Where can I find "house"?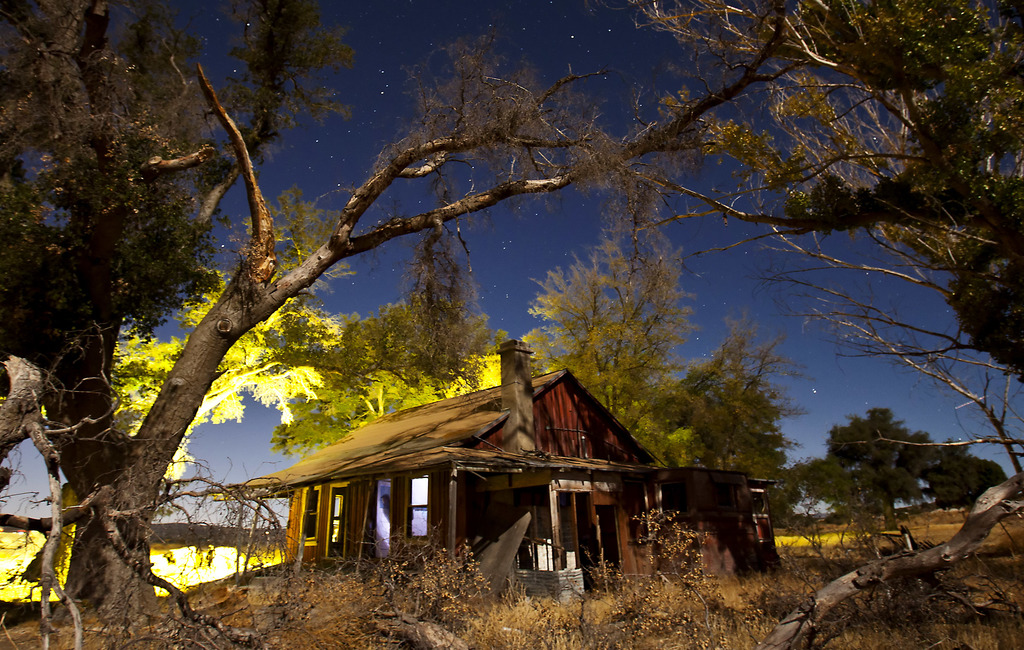
You can find it at x1=211, y1=330, x2=767, y2=596.
